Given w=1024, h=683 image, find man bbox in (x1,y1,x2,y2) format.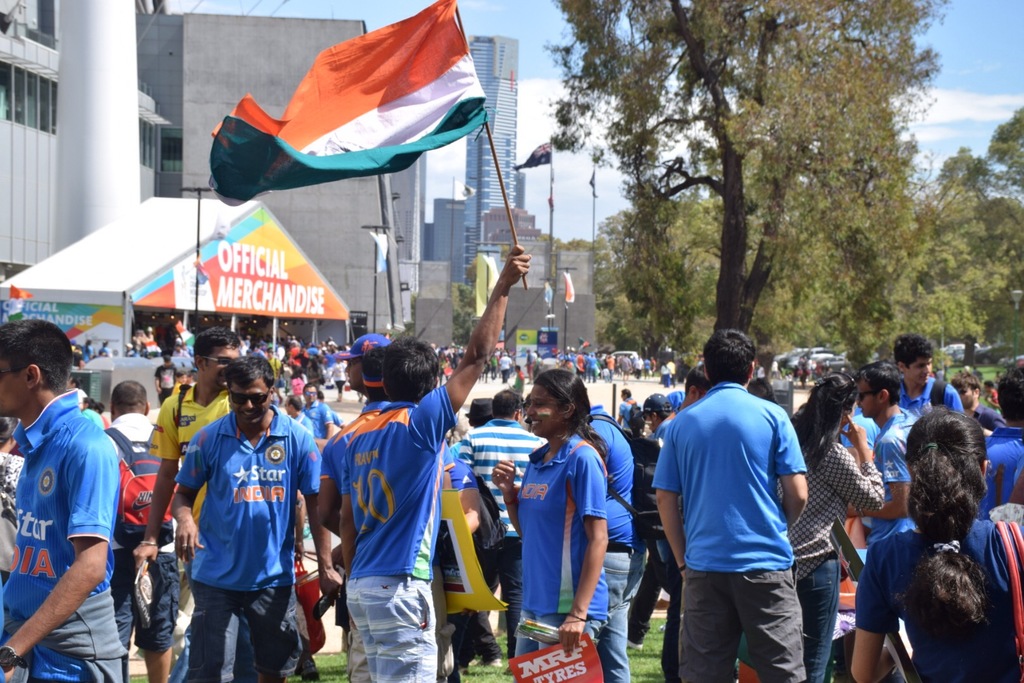
(102,379,184,682).
